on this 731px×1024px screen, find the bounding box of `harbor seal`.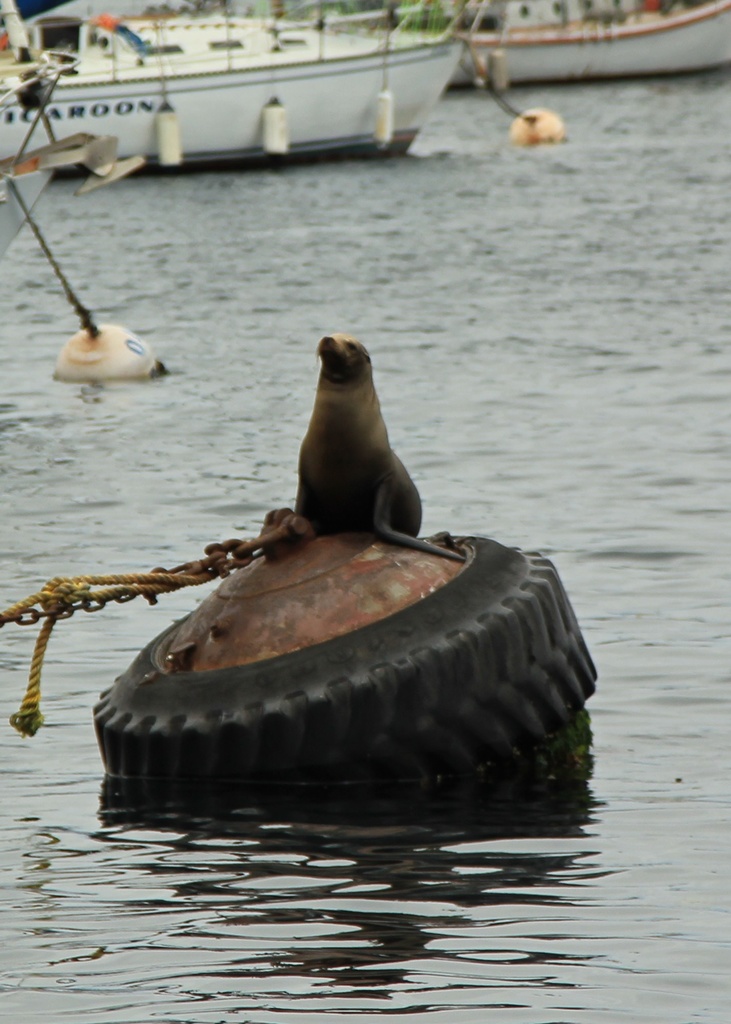
Bounding box: {"left": 275, "top": 328, "right": 474, "bottom": 560}.
